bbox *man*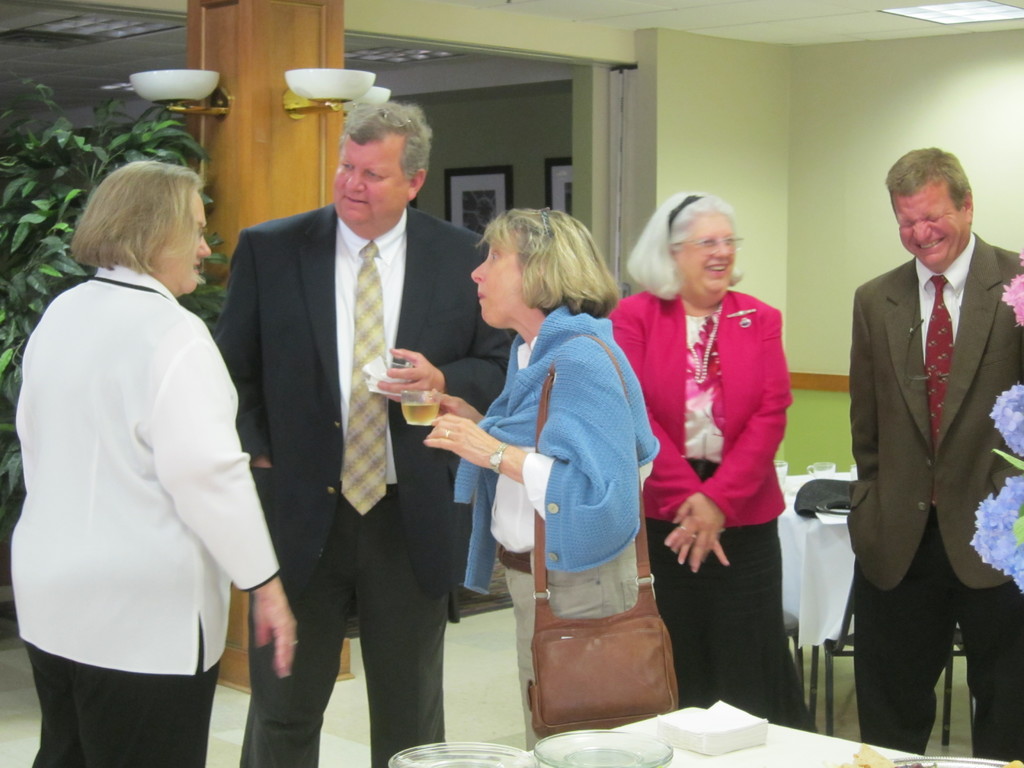
crop(211, 98, 512, 767)
